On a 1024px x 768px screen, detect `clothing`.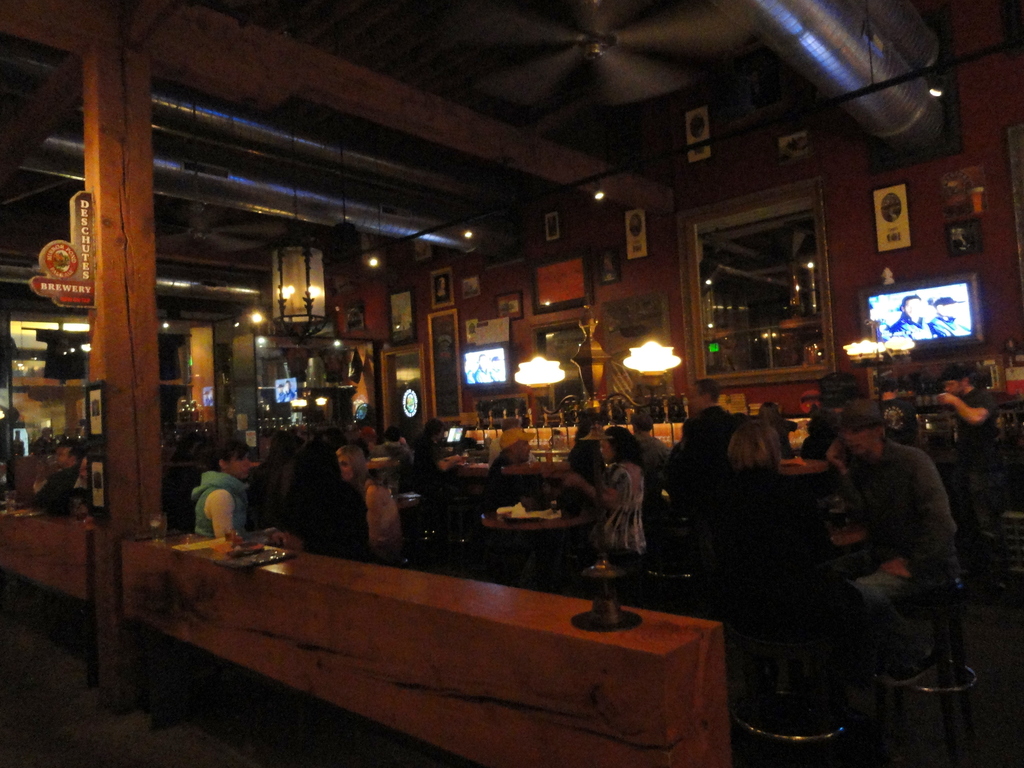
847 425 959 669.
